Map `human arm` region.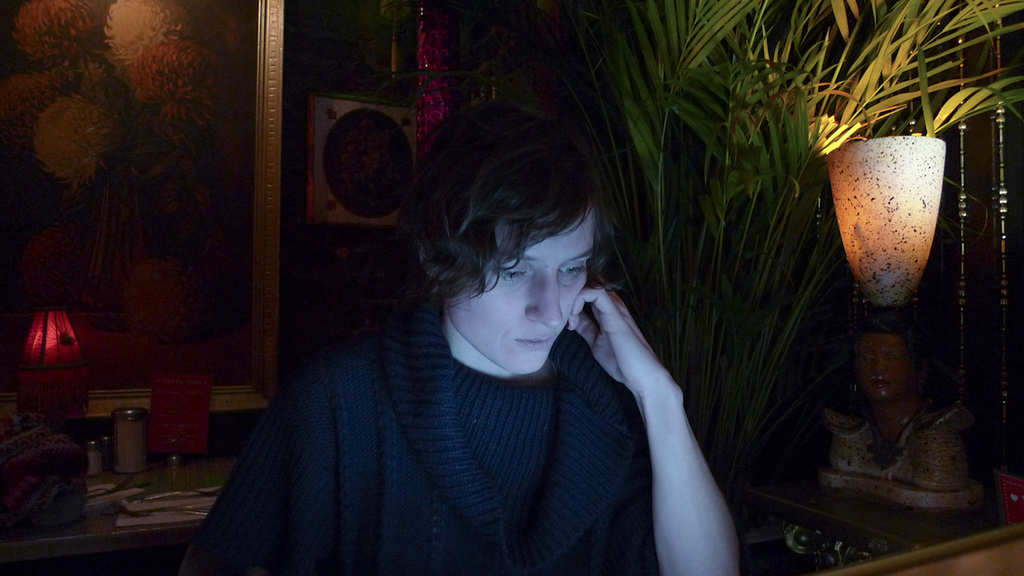
Mapped to select_region(578, 267, 753, 569).
